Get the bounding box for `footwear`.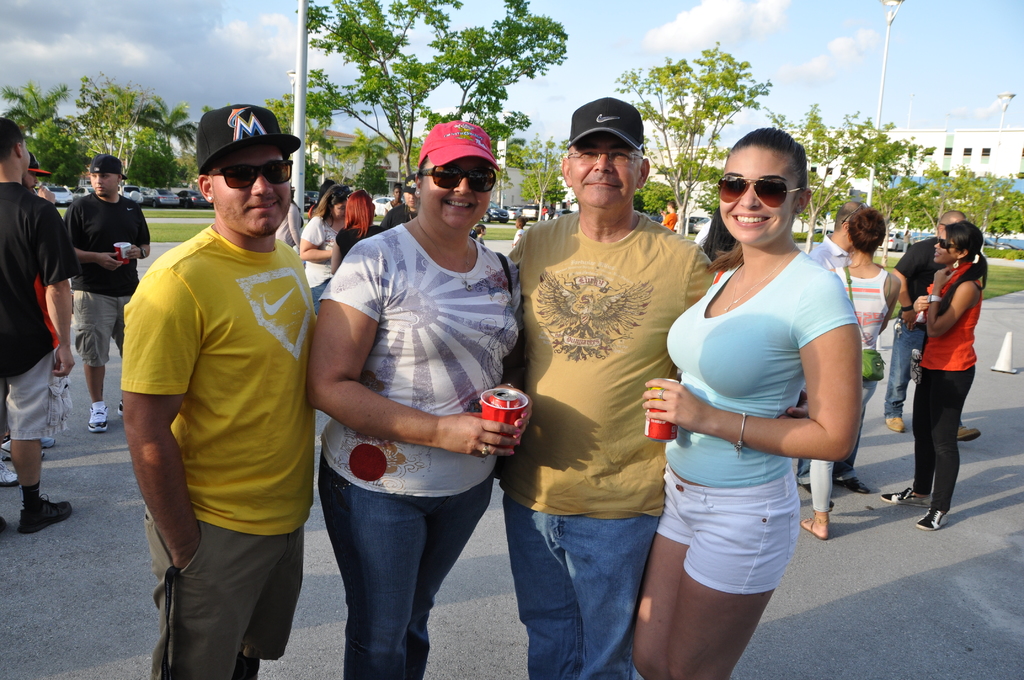
bbox=[0, 445, 44, 461].
